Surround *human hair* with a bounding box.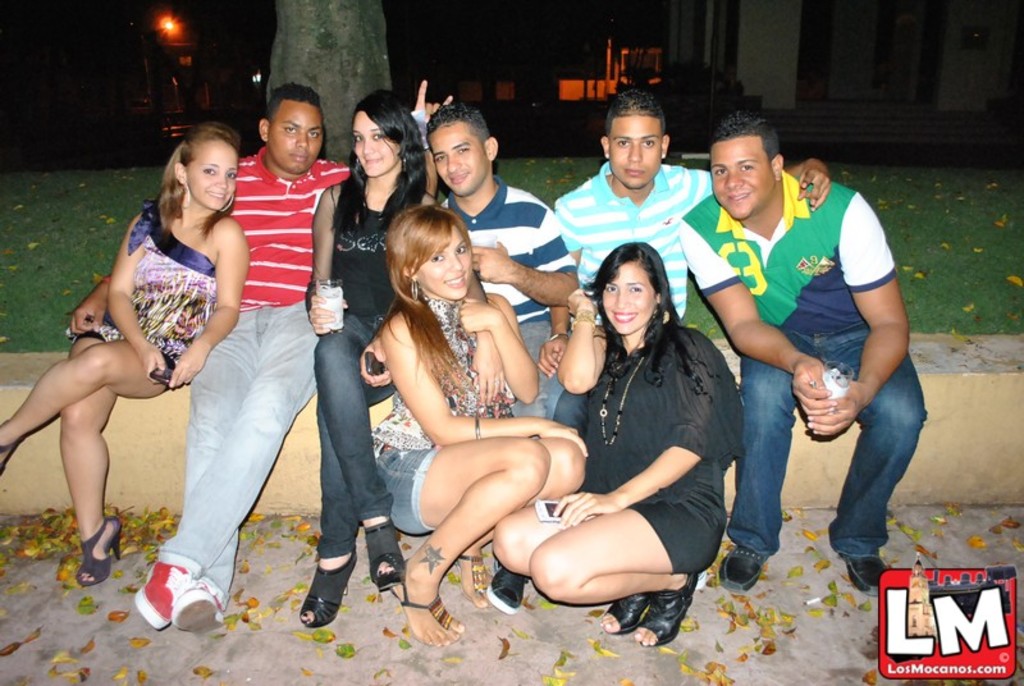
select_region(428, 99, 492, 160).
